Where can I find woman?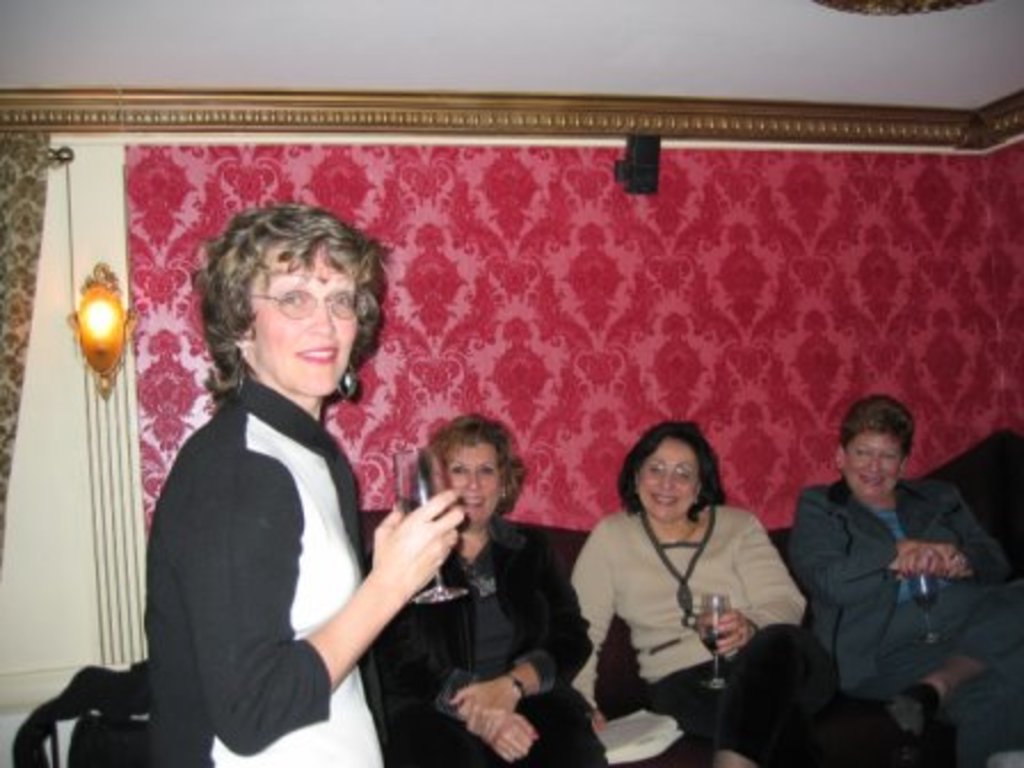
You can find it at 571:423:898:766.
